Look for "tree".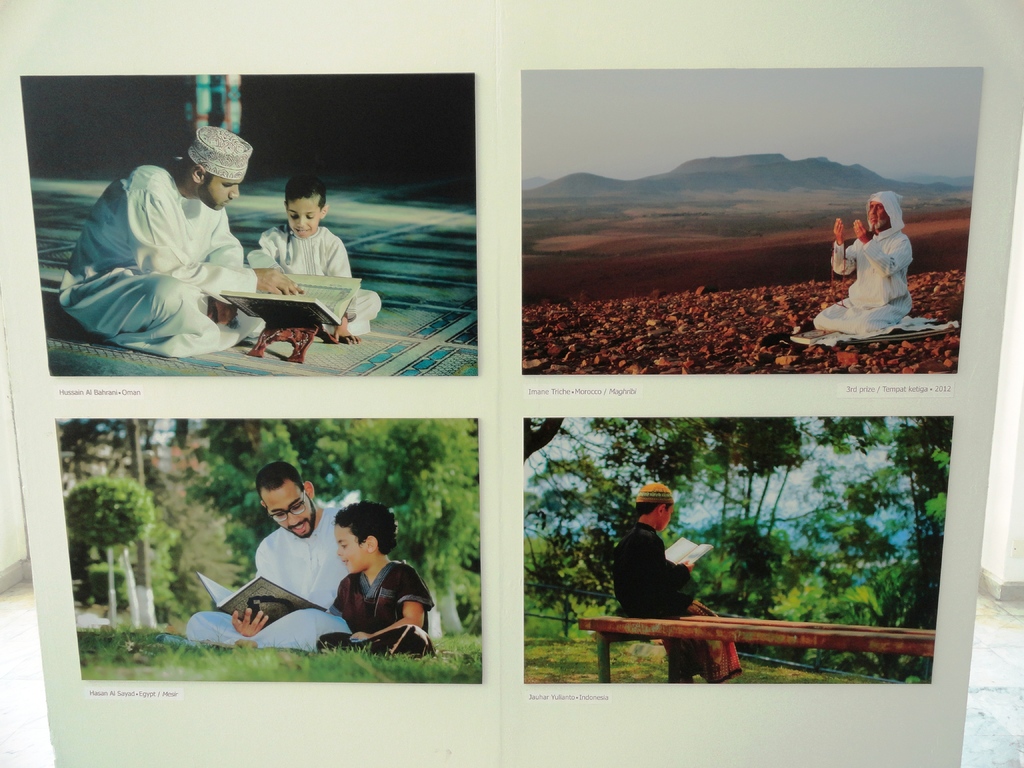
Found: bbox=[180, 417, 481, 631].
